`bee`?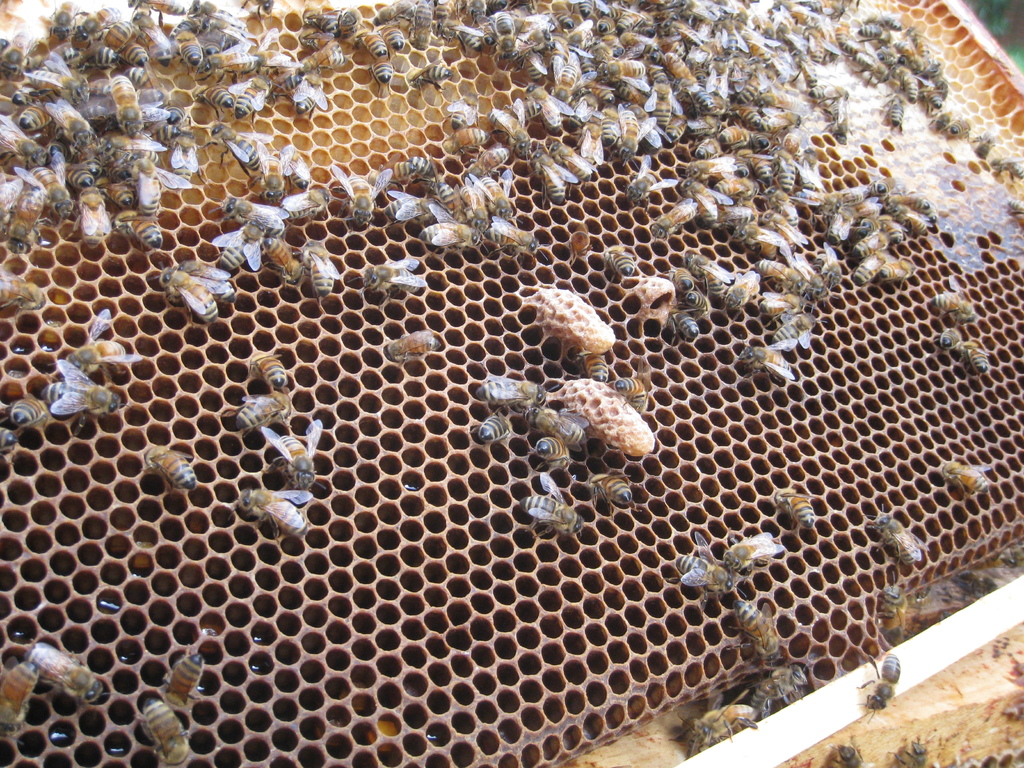
l=126, t=11, r=177, b=68
